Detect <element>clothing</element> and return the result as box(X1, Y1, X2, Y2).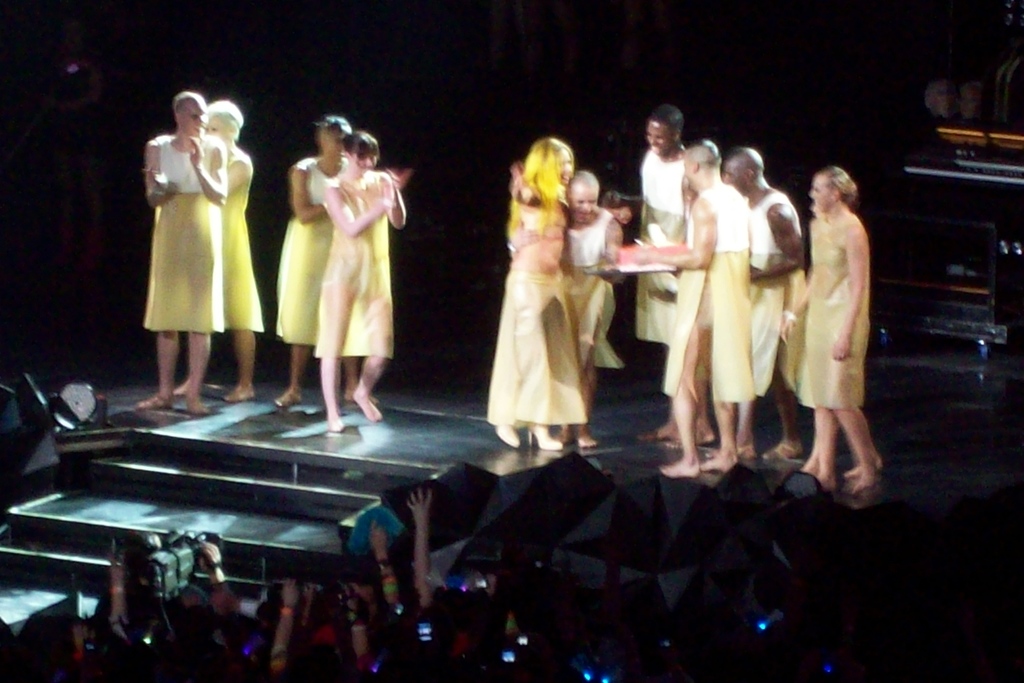
box(316, 169, 396, 363).
